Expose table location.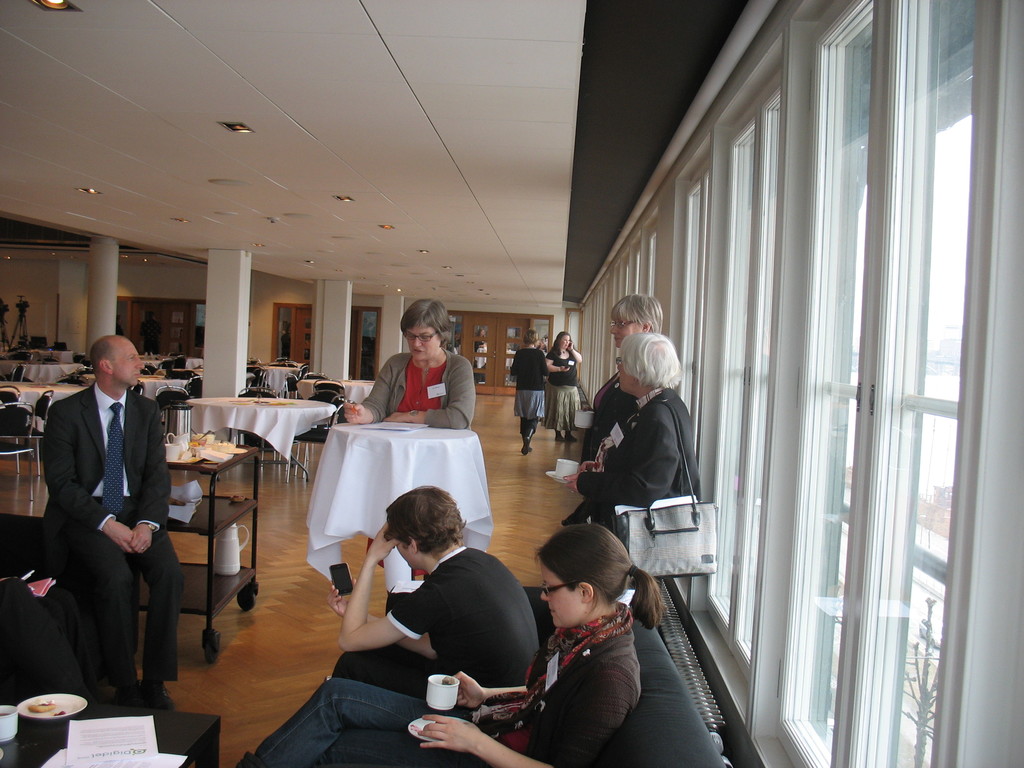
Exposed at select_region(305, 421, 493, 586).
